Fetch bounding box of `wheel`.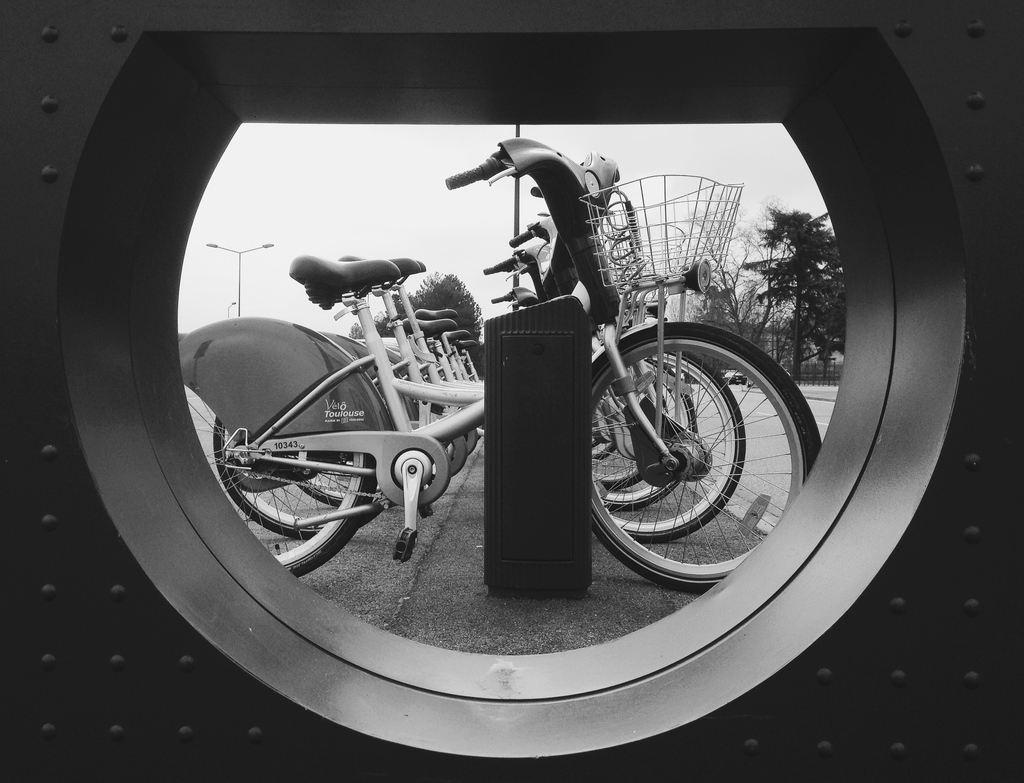
Bbox: Rect(598, 459, 644, 490).
